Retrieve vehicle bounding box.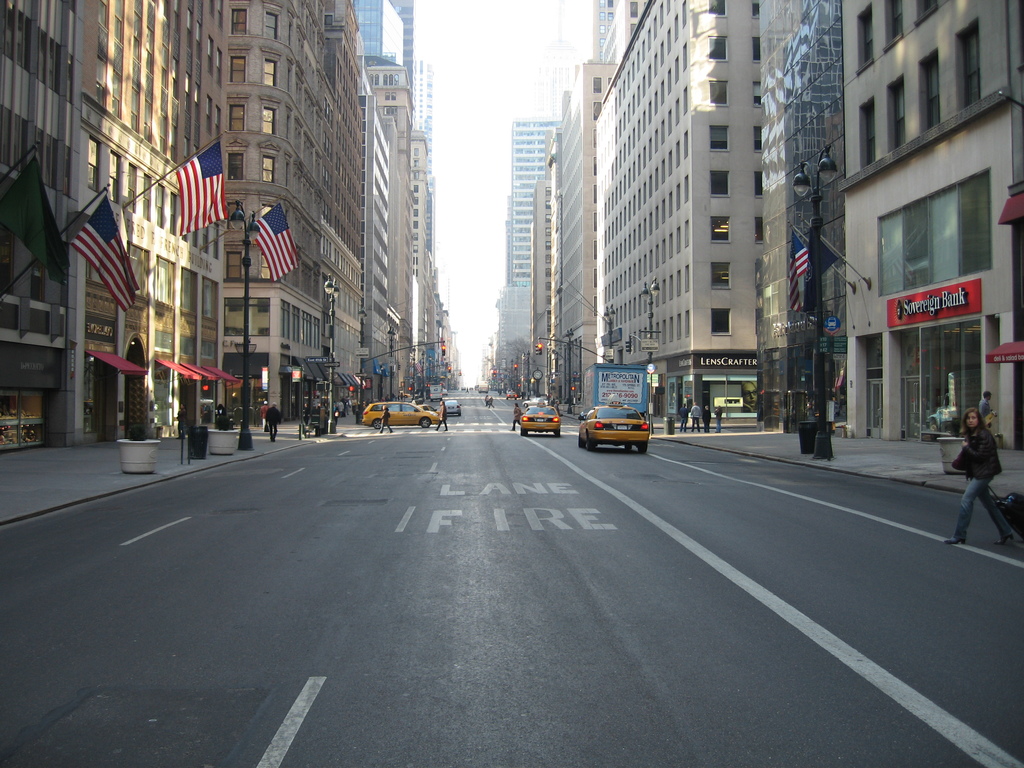
Bounding box: box=[439, 400, 461, 416].
